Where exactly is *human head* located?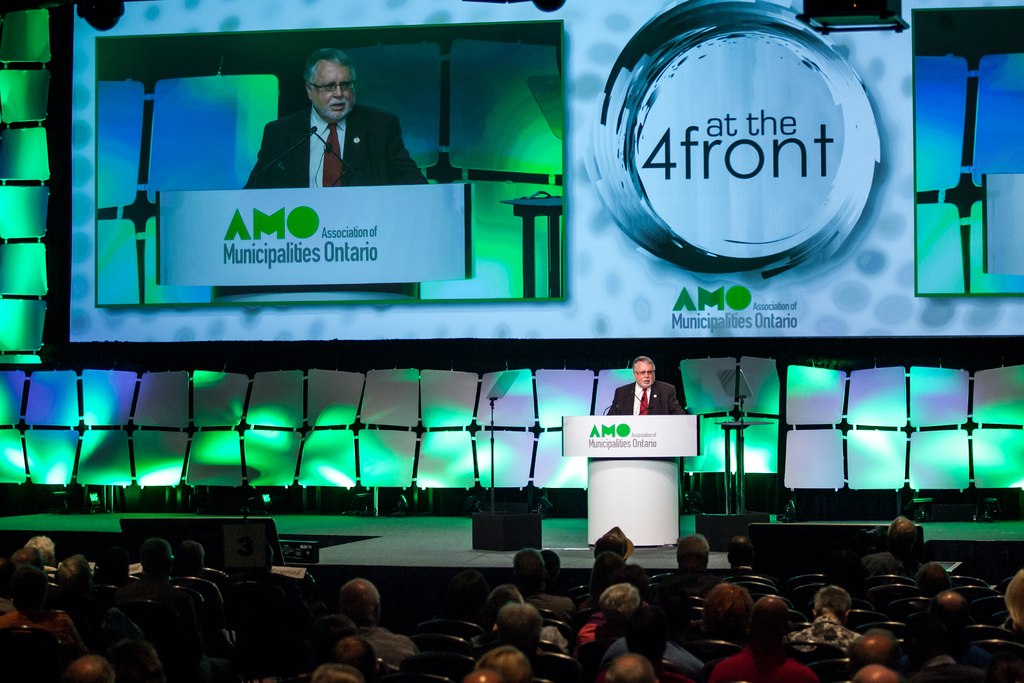
Its bounding box is bbox=[630, 353, 655, 386].
